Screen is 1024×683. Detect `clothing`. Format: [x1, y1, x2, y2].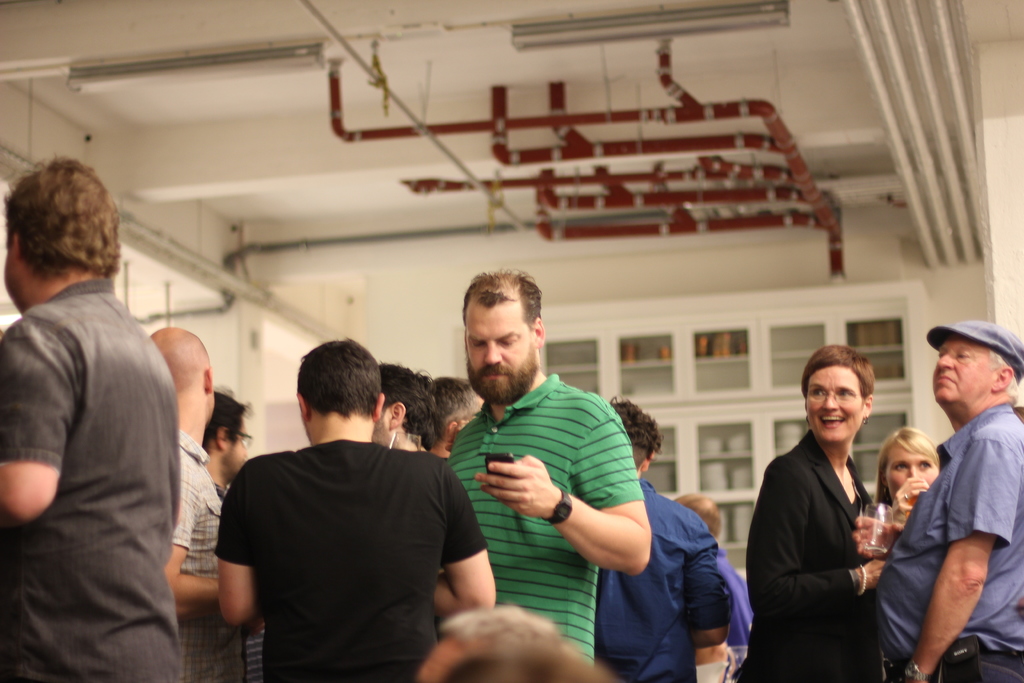
[593, 472, 733, 681].
